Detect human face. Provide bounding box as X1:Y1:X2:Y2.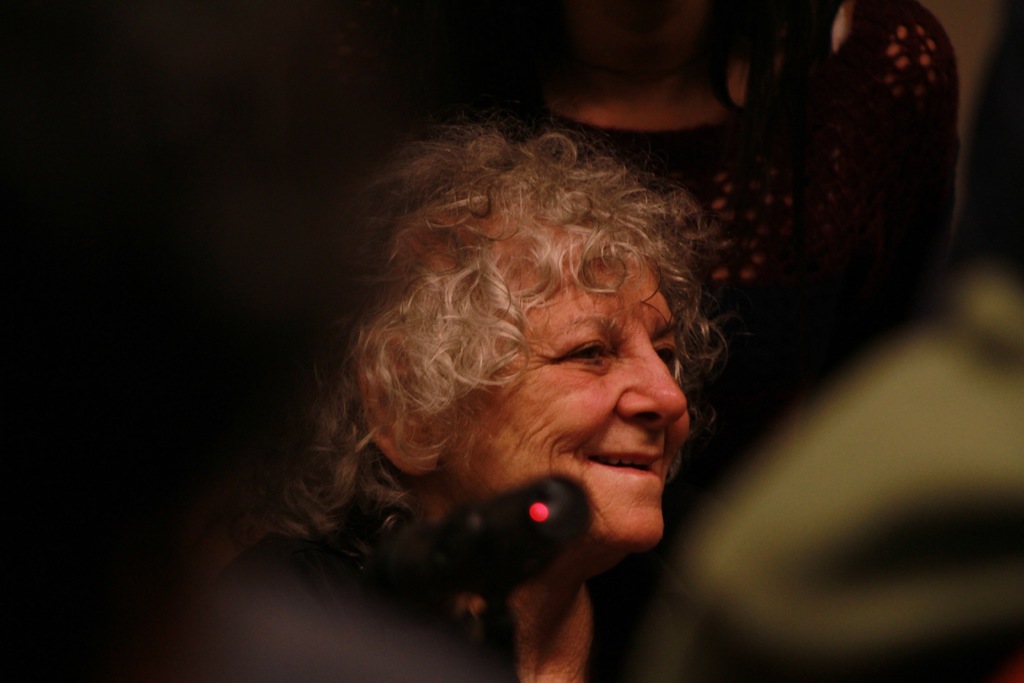
481:272:682:529.
